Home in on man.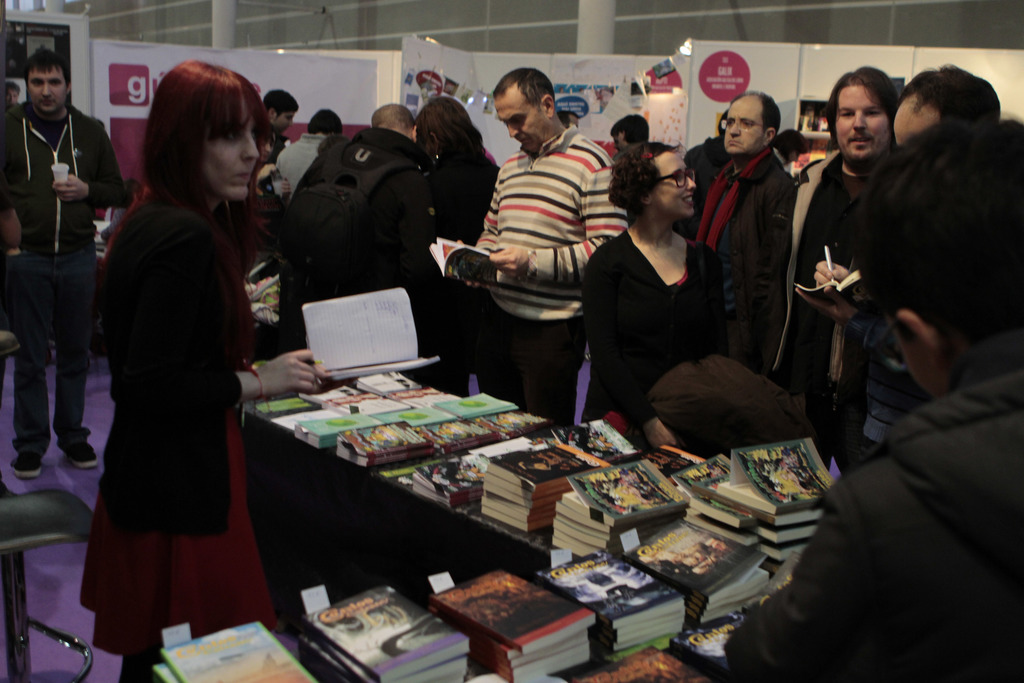
Homed in at Rect(444, 67, 621, 418).
